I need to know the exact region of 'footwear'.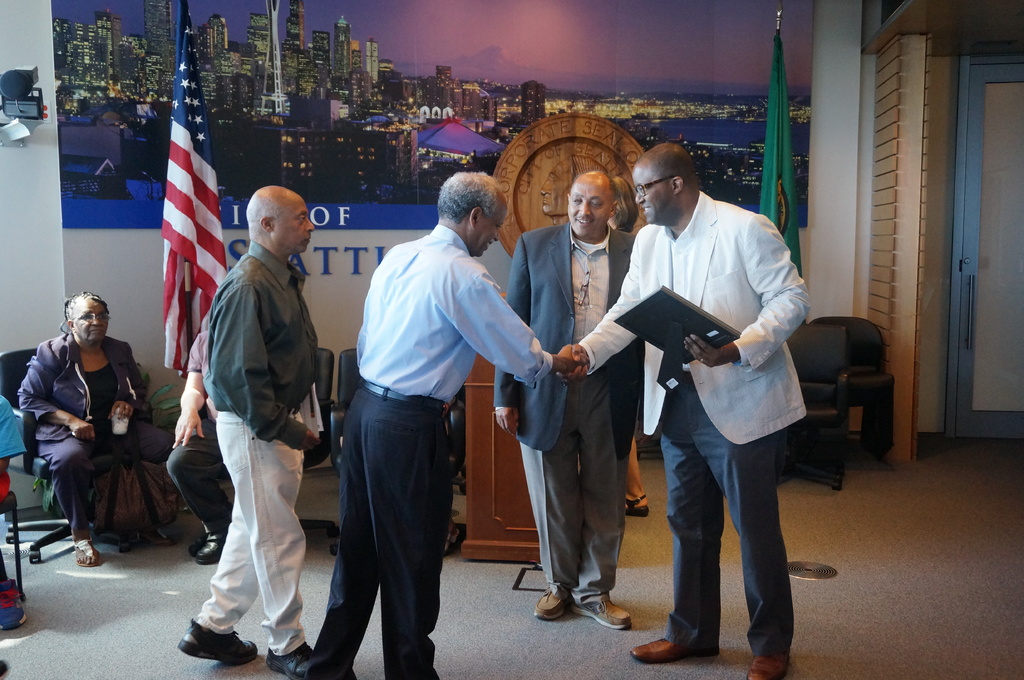
Region: l=570, t=599, r=632, b=631.
